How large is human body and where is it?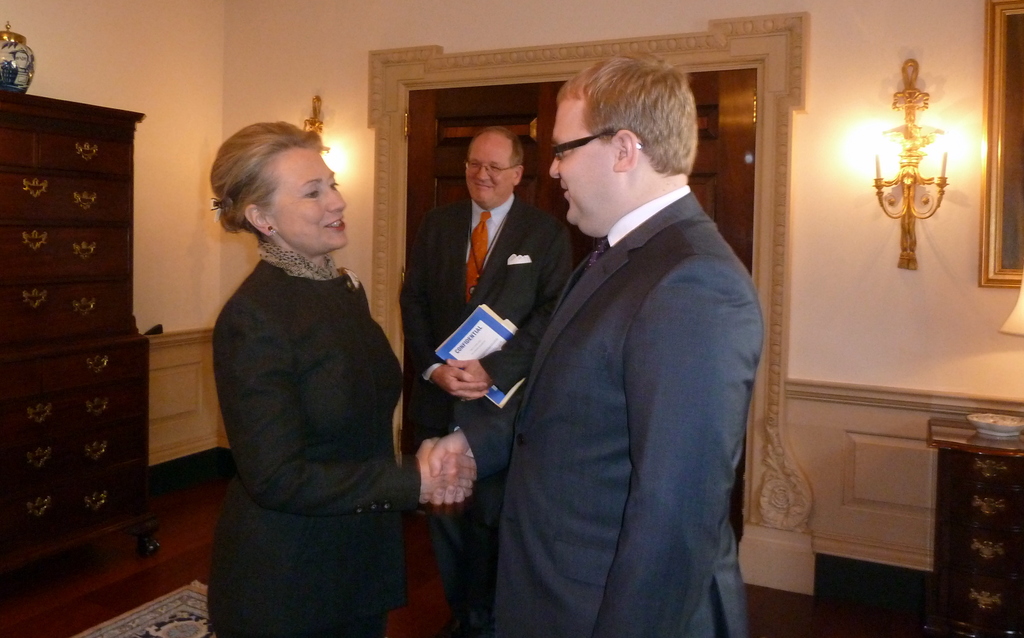
Bounding box: bbox=[388, 118, 584, 637].
